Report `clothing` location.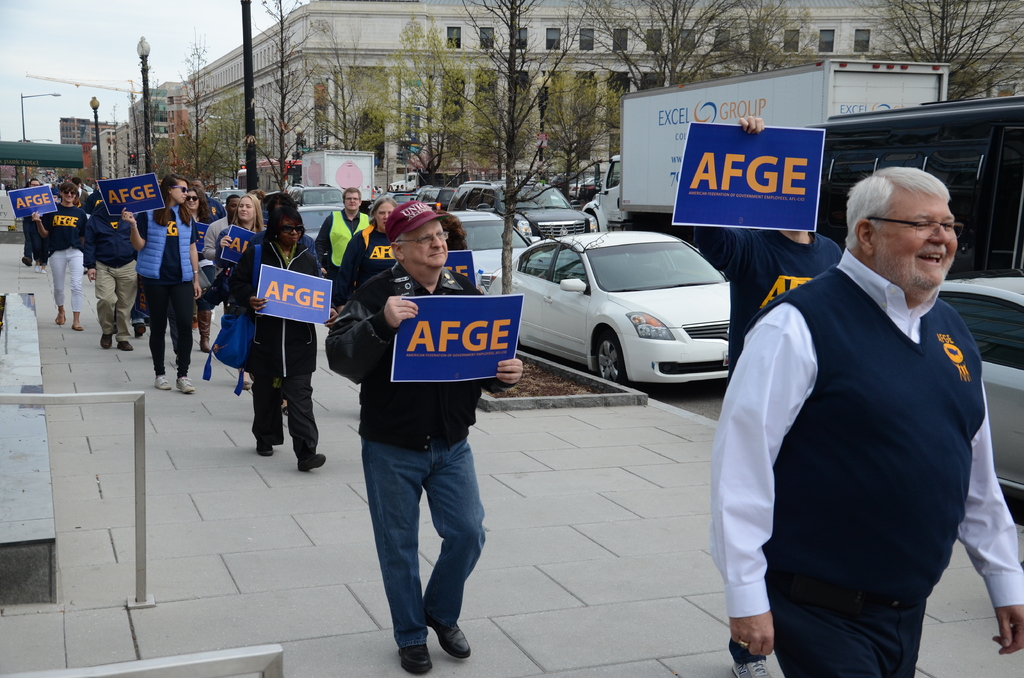
Report: pyautogui.locateOnScreen(326, 261, 524, 649).
